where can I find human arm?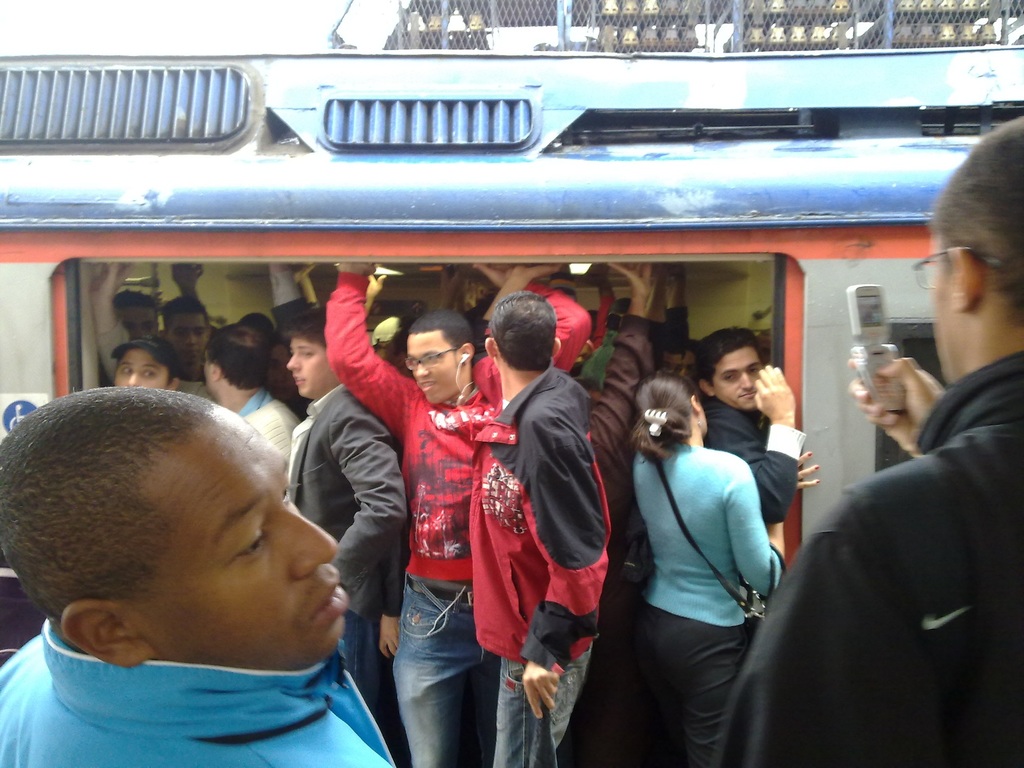
You can find it at left=86, top=260, right=211, bottom=401.
